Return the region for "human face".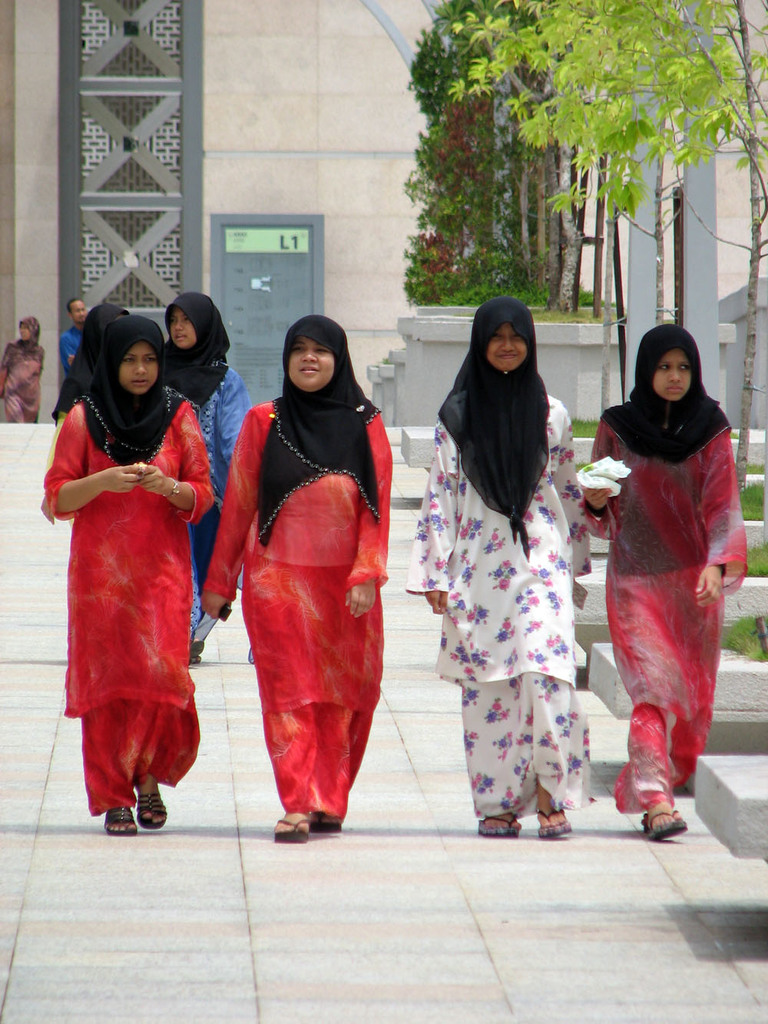
<box>167,314,192,350</box>.
